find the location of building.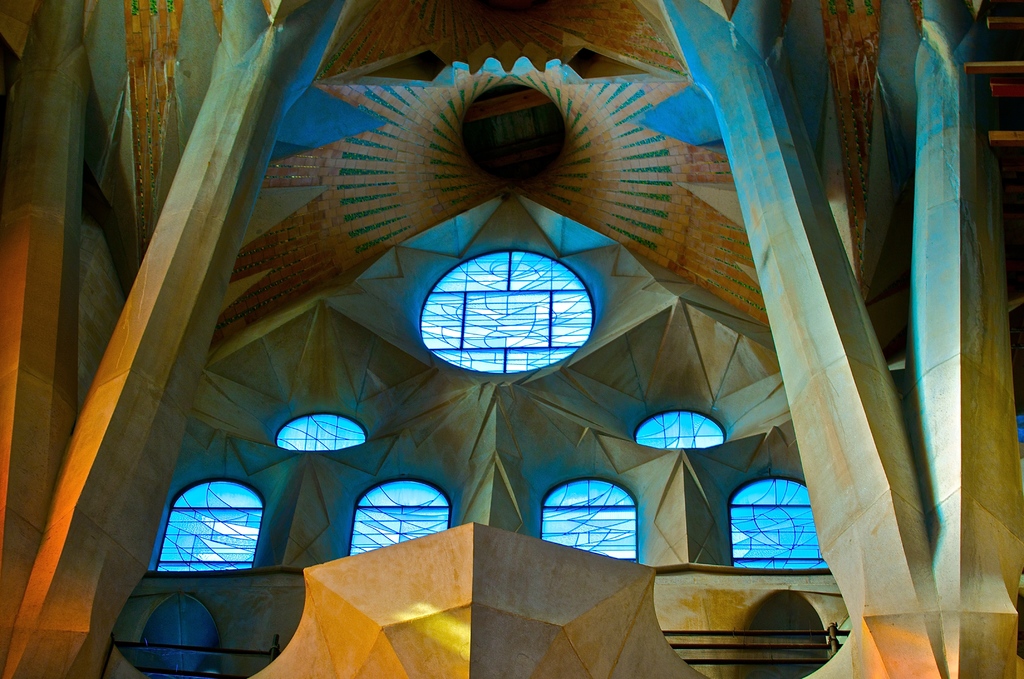
Location: [1,0,1023,678].
